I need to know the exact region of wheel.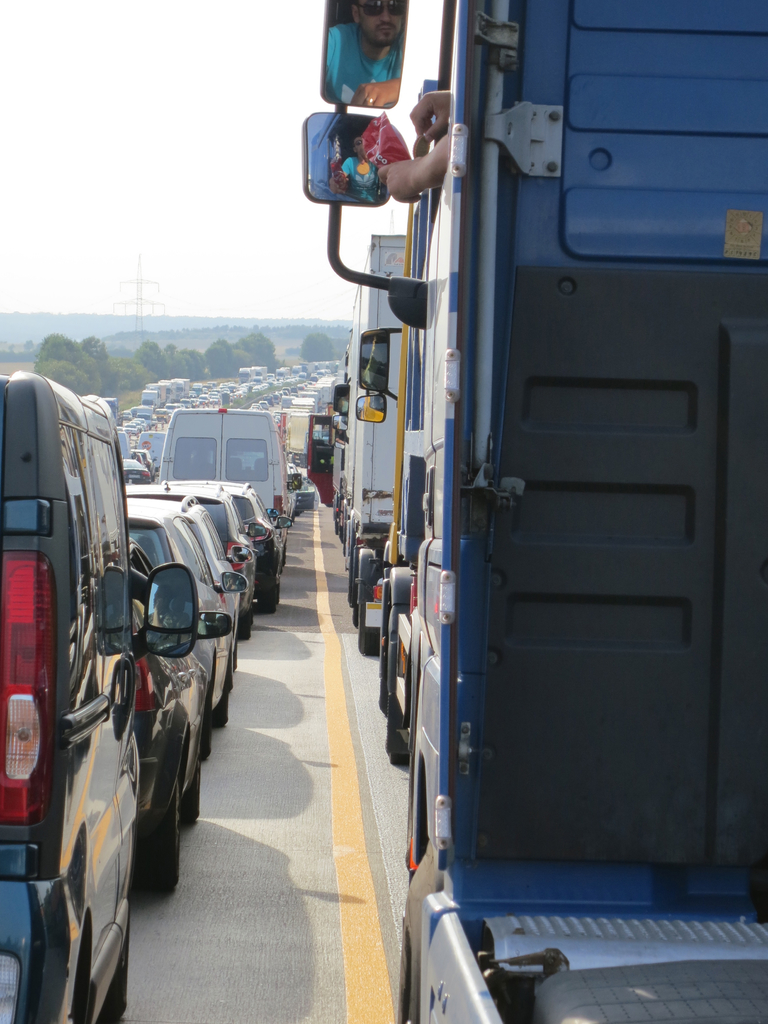
Region: crop(216, 676, 227, 738).
